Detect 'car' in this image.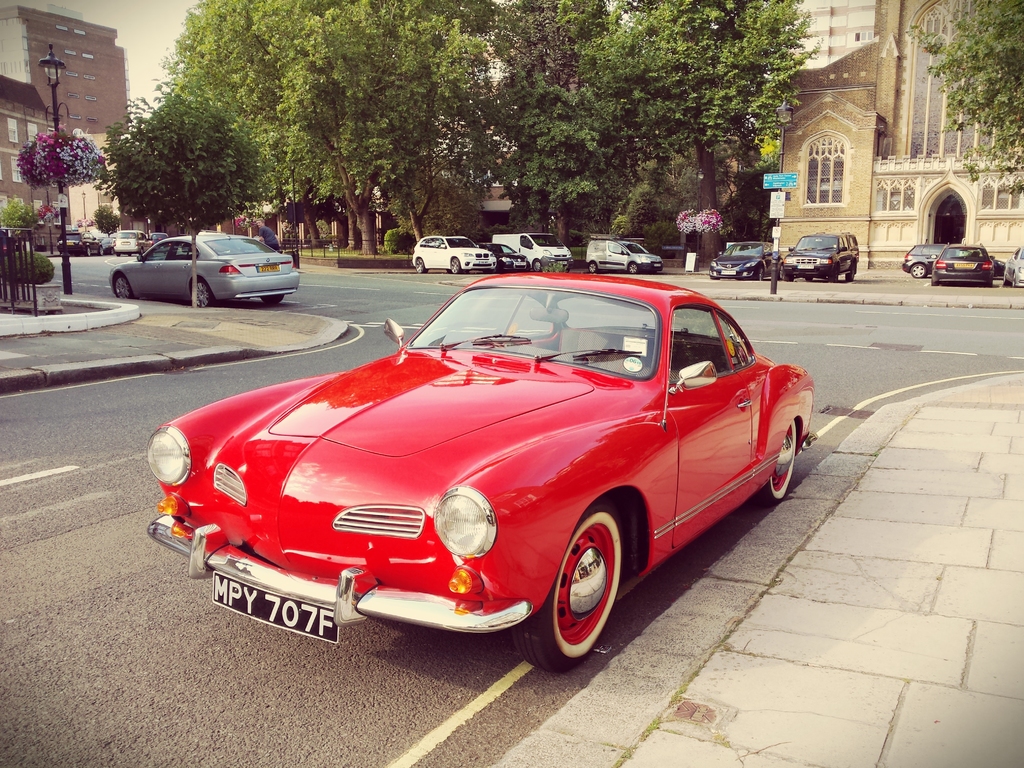
Detection: [111, 225, 294, 302].
